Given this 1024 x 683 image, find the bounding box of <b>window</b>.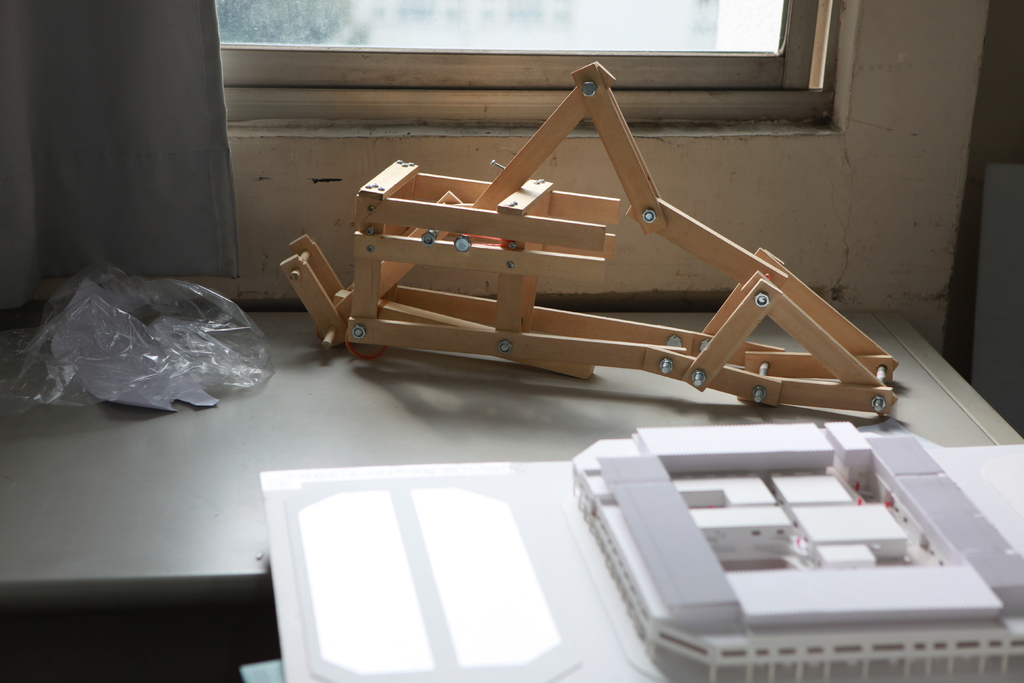
crop(211, 0, 809, 91).
